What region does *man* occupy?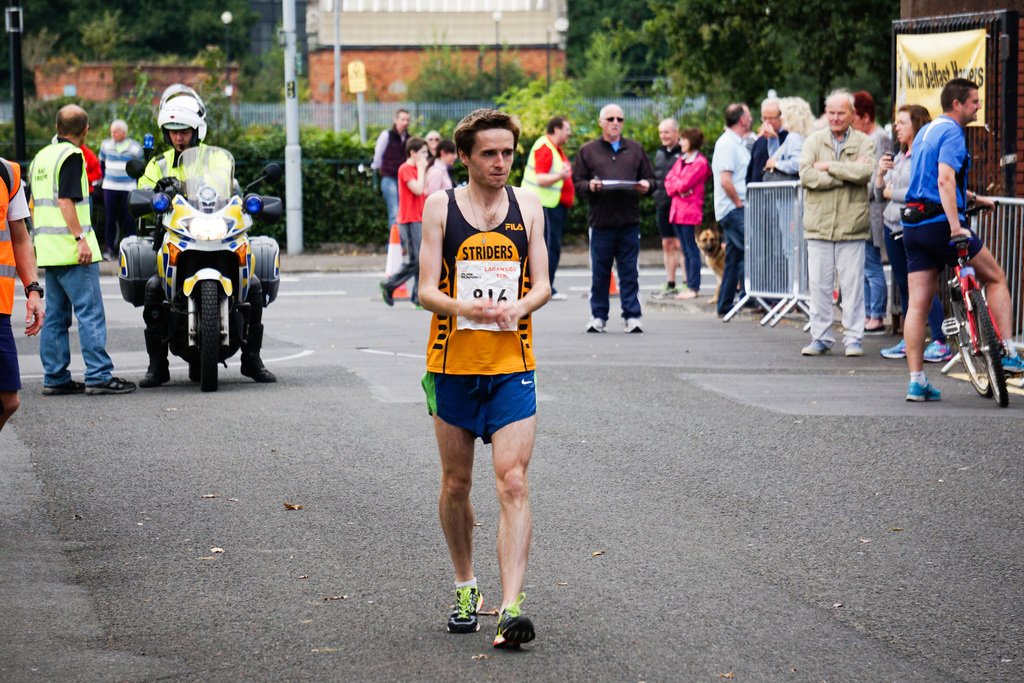
(x1=708, y1=102, x2=749, y2=315).
